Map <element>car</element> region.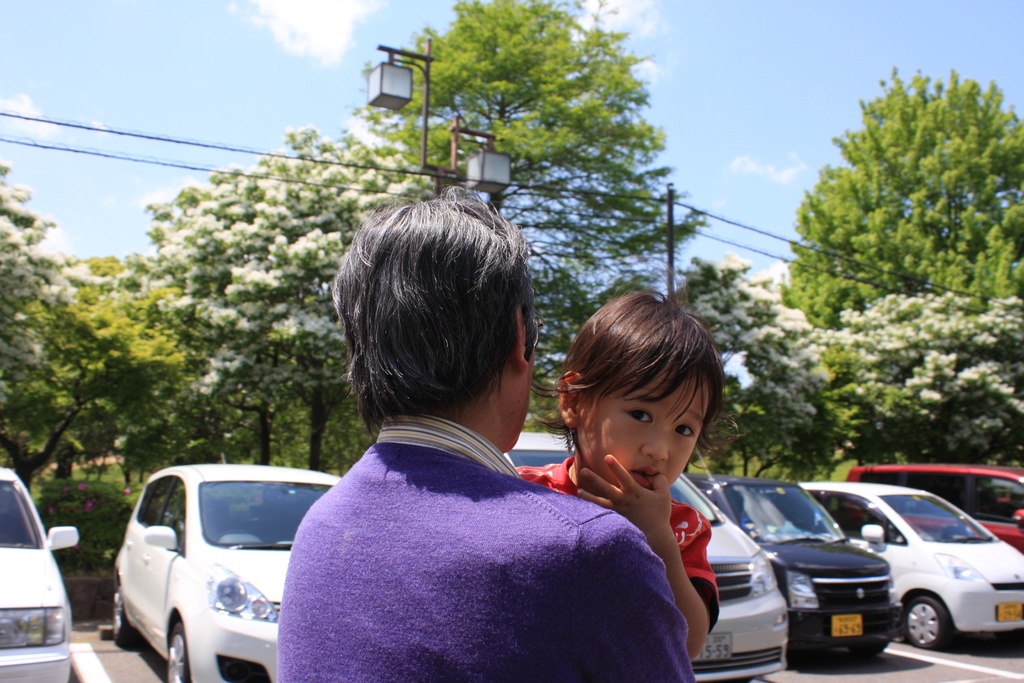
Mapped to (793,477,1023,650).
